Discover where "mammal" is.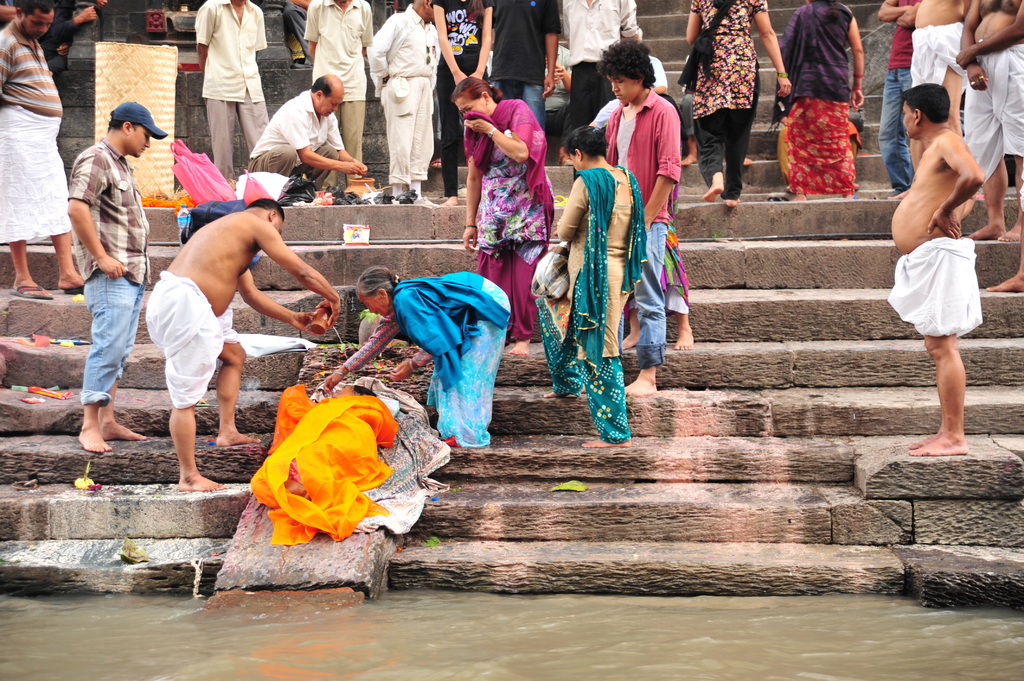
Discovered at (x1=650, y1=52, x2=684, y2=120).
